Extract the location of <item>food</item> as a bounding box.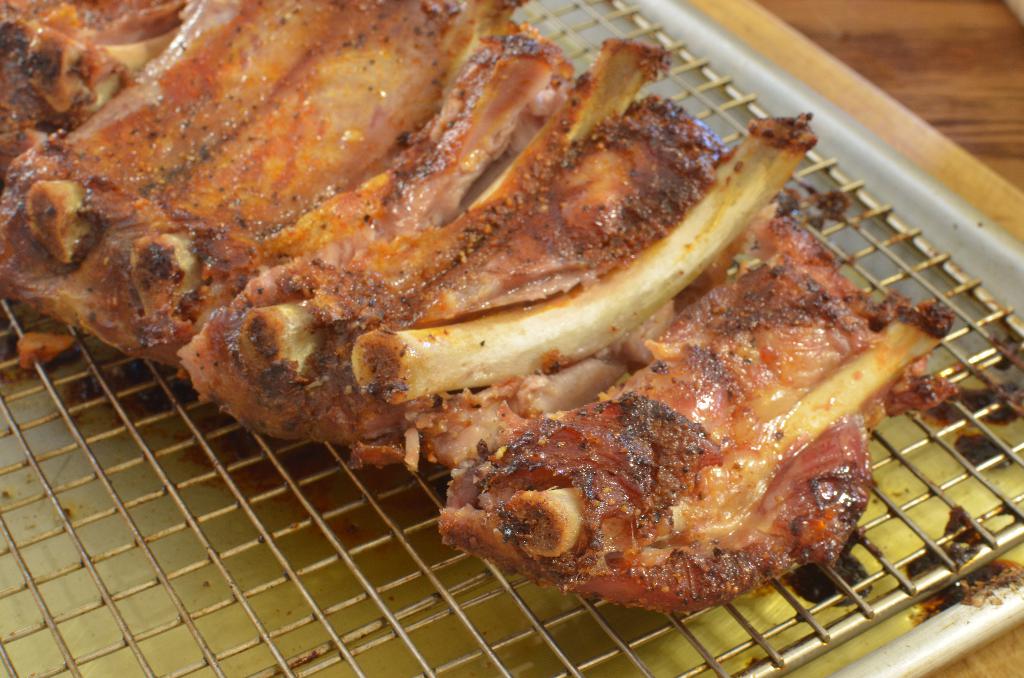
<box>0,0,1023,615</box>.
